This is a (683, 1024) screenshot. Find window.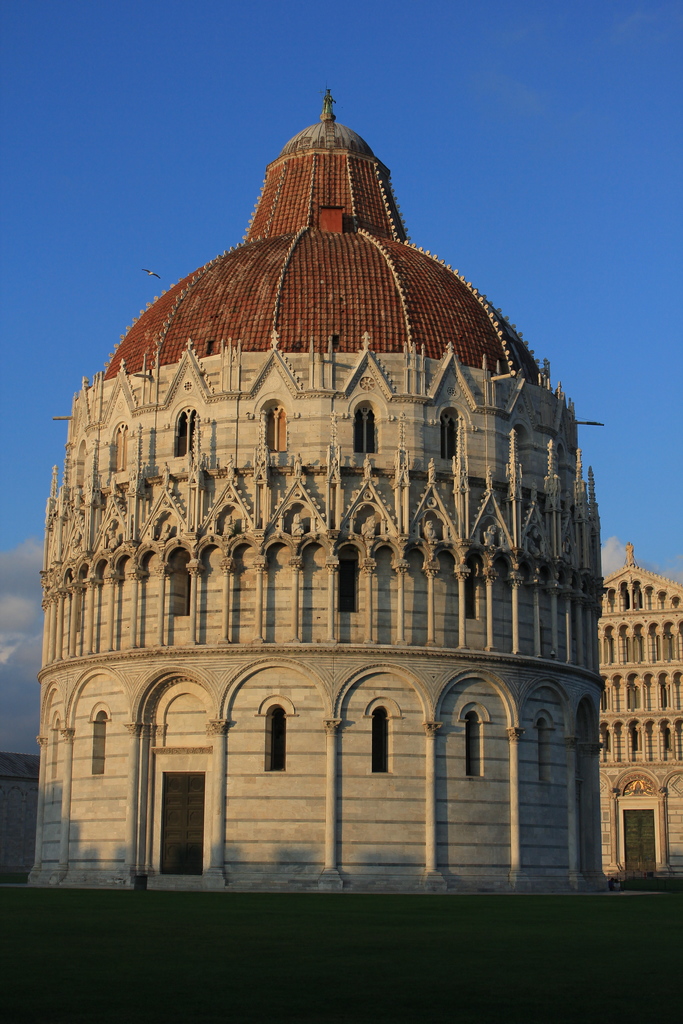
Bounding box: (337,540,362,618).
